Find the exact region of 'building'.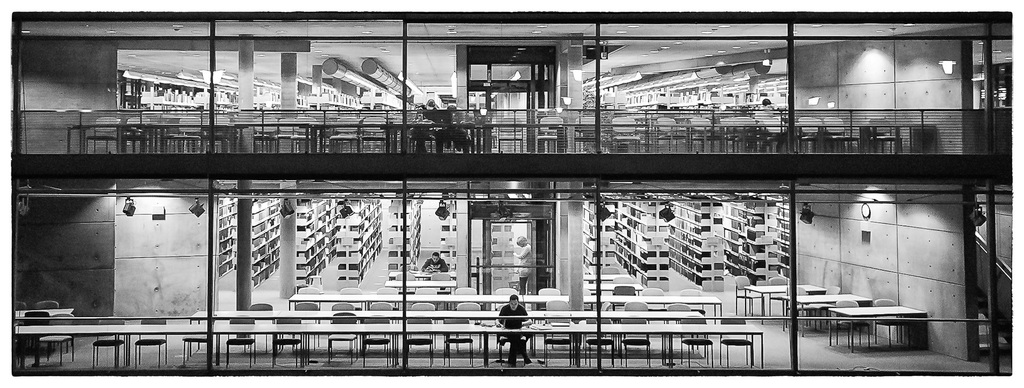
Exact region: l=9, t=4, r=1011, b=376.
